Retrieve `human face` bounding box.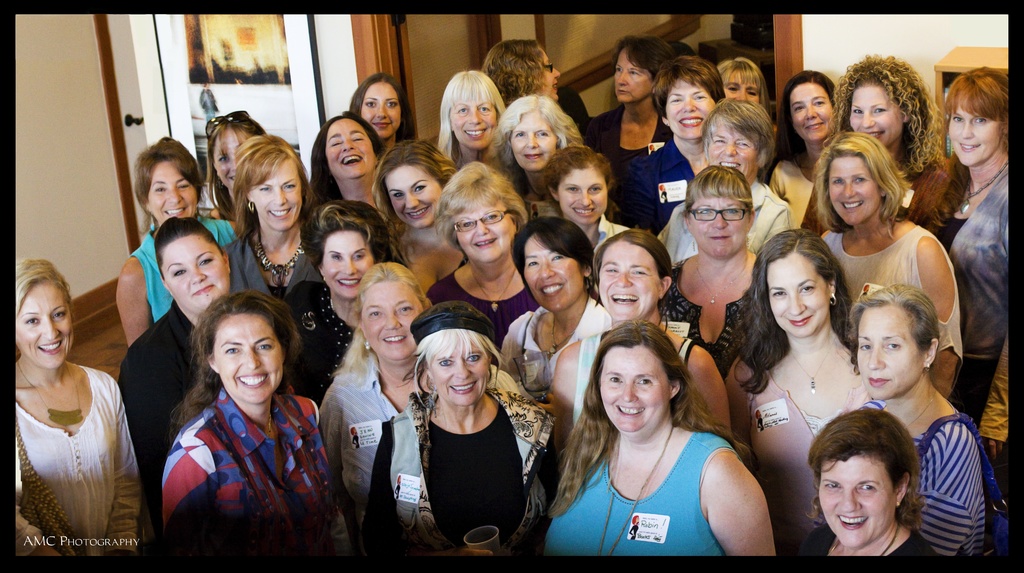
Bounding box: (left=318, top=232, right=376, bottom=296).
